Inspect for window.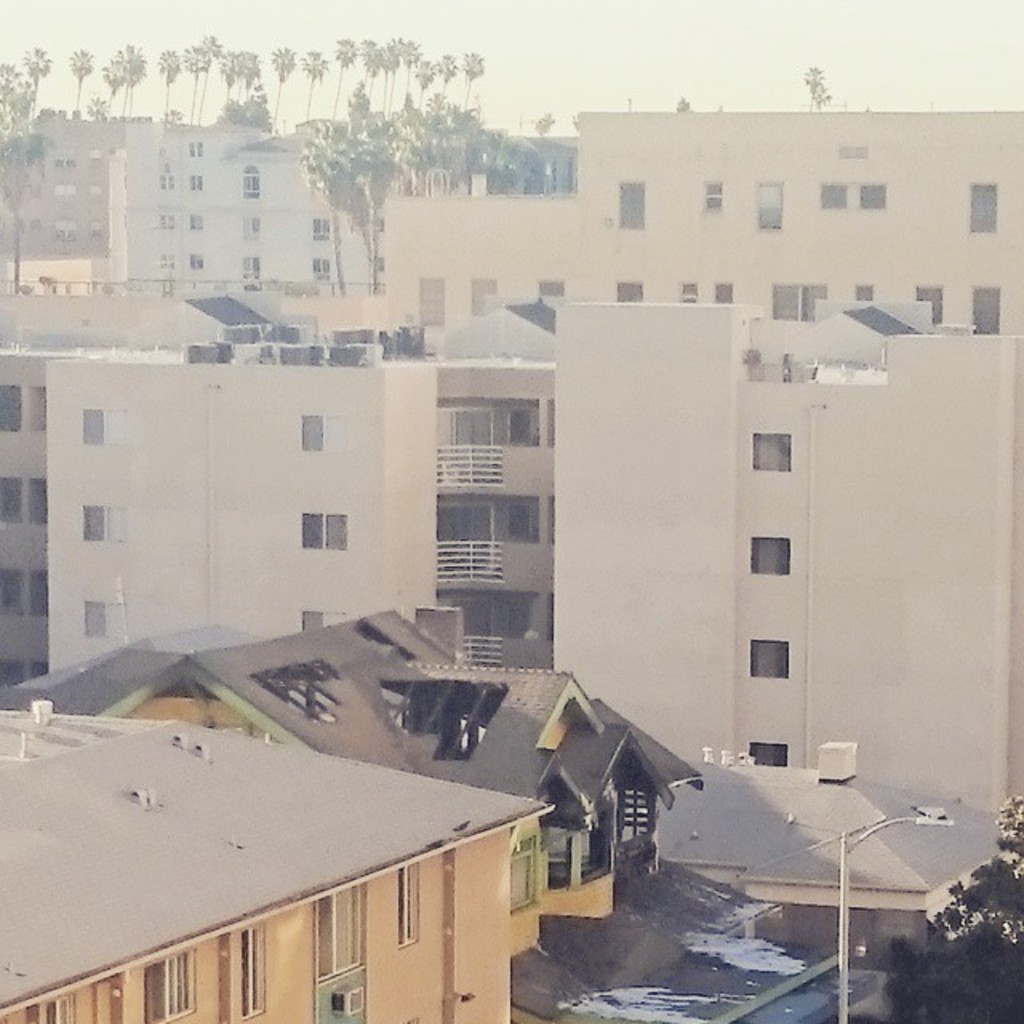
Inspection: {"left": 309, "top": 218, "right": 330, "bottom": 237}.
